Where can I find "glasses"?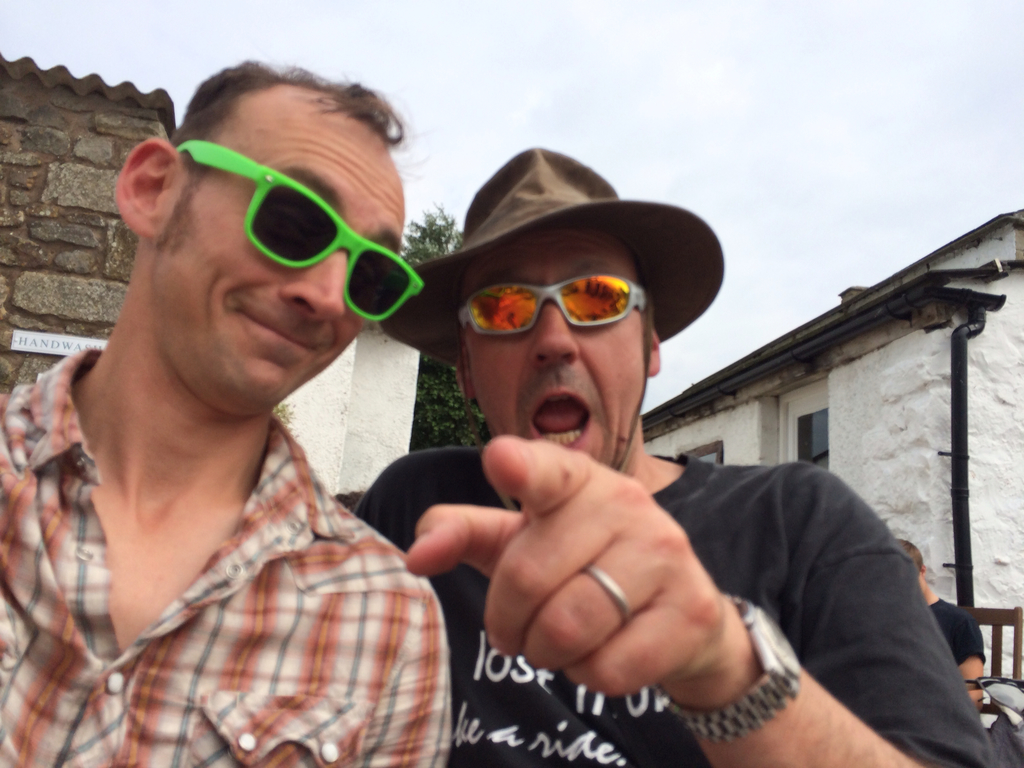
You can find it at [x1=168, y1=131, x2=429, y2=326].
